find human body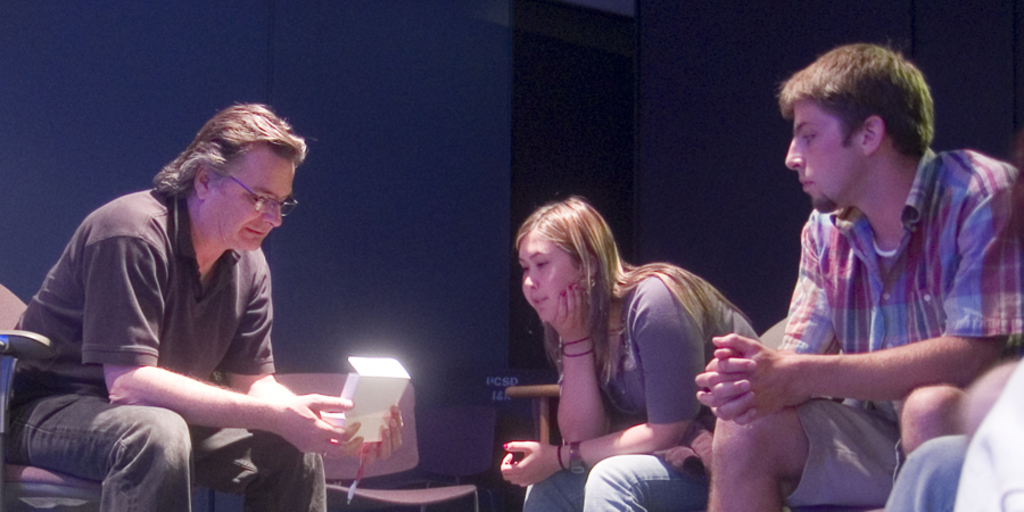
{"x1": 472, "y1": 196, "x2": 730, "y2": 503}
